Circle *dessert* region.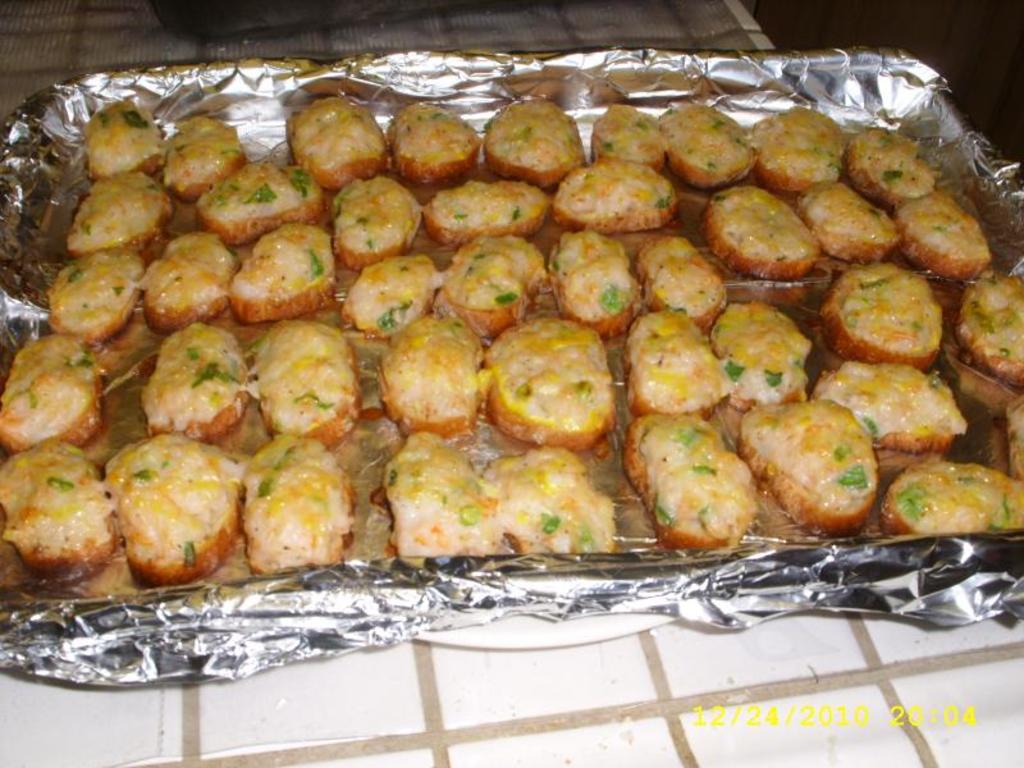
Region: [x1=635, y1=232, x2=721, y2=324].
